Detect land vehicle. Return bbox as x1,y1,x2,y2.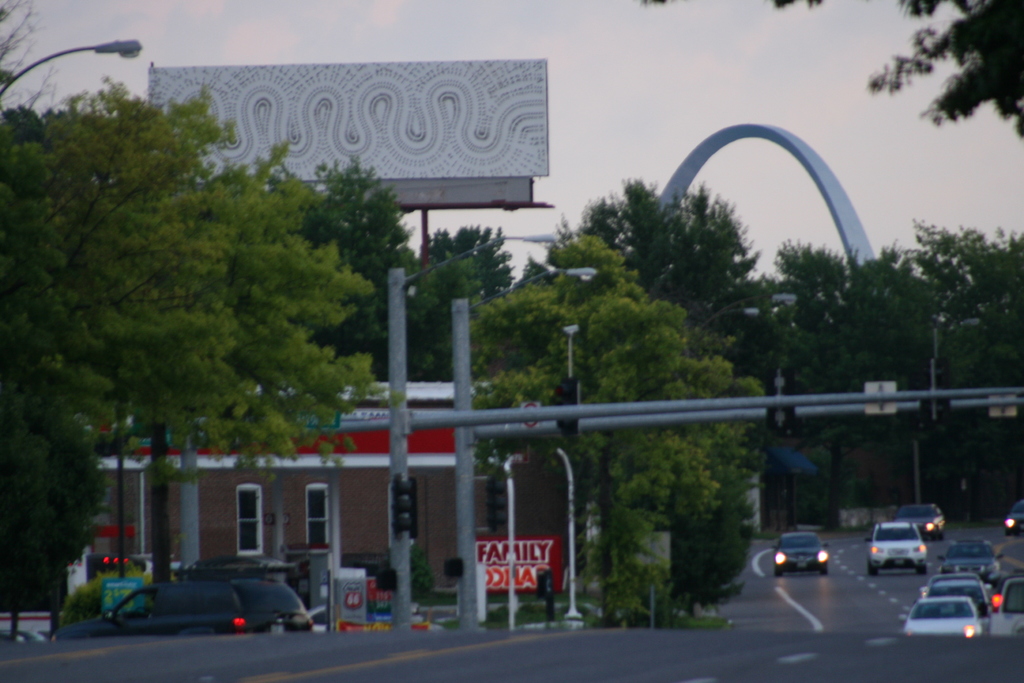
991,573,1023,641.
